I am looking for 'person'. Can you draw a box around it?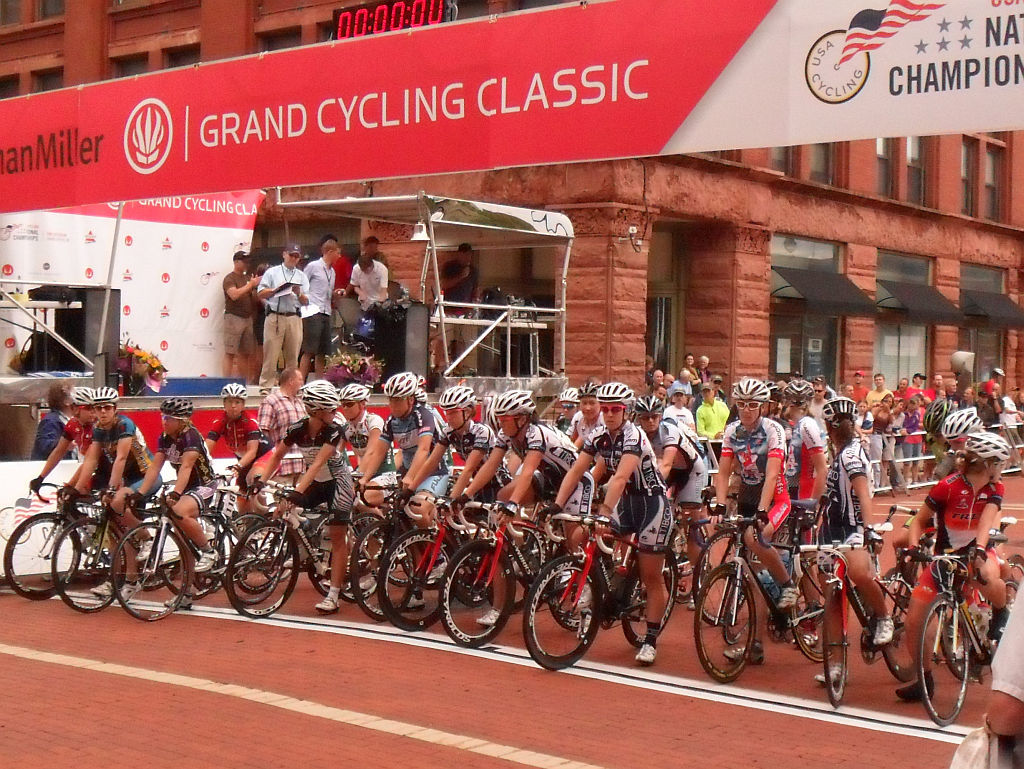
Sure, the bounding box is 321 229 353 298.
